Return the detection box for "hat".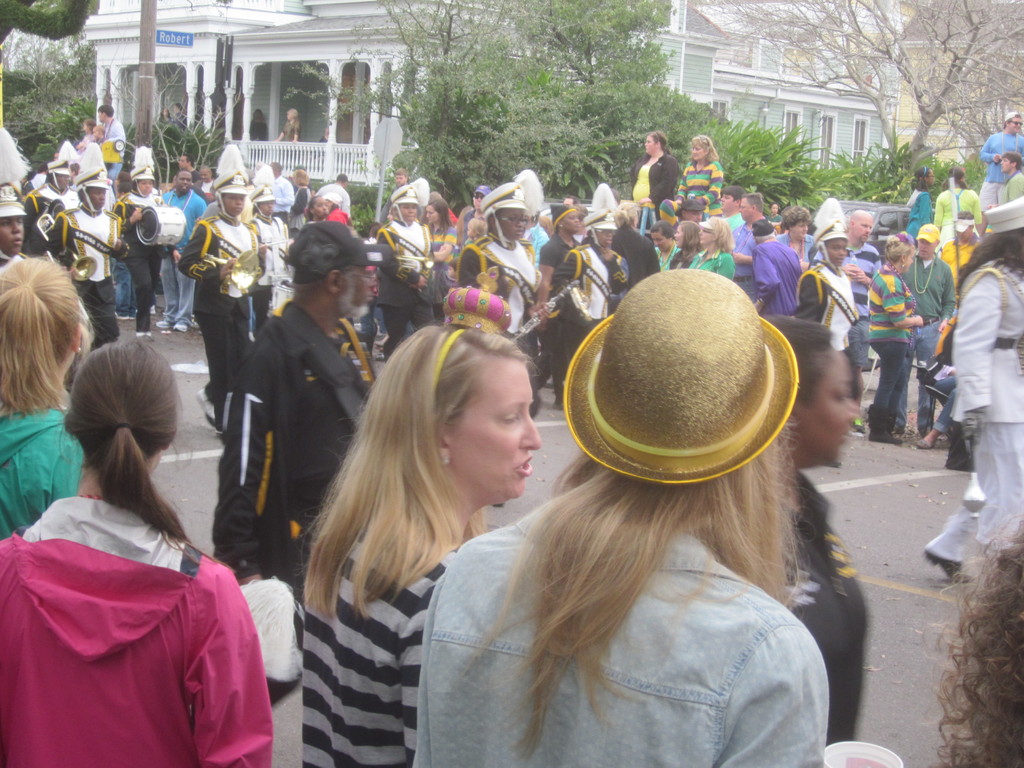
<box>214,141,250,214</box>.
